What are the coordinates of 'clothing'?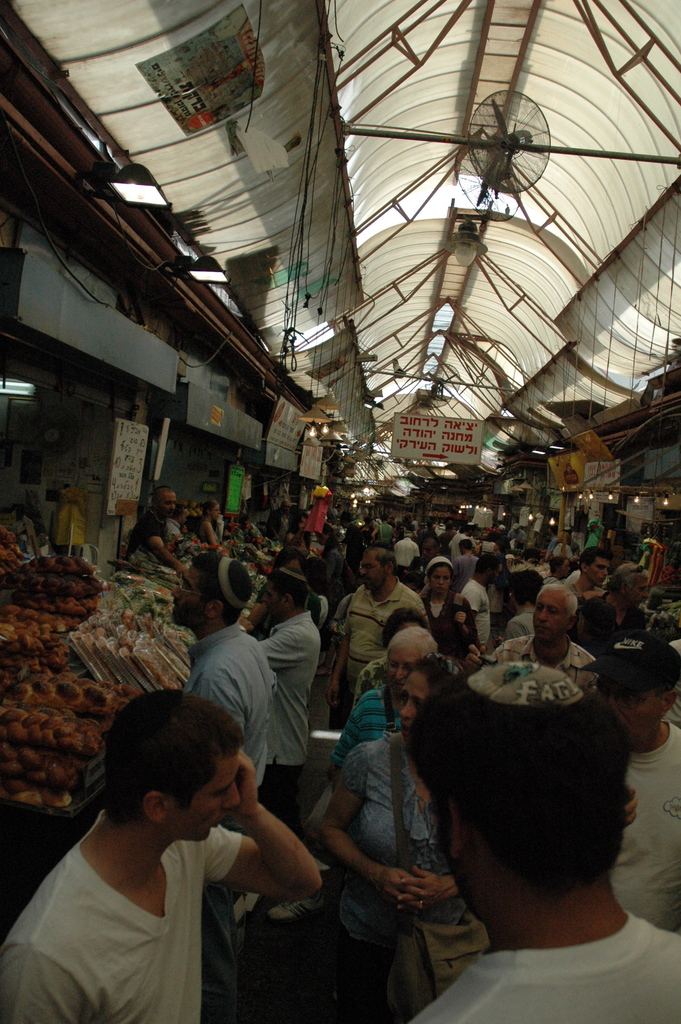
detection(413, 906, 680, 1023).
